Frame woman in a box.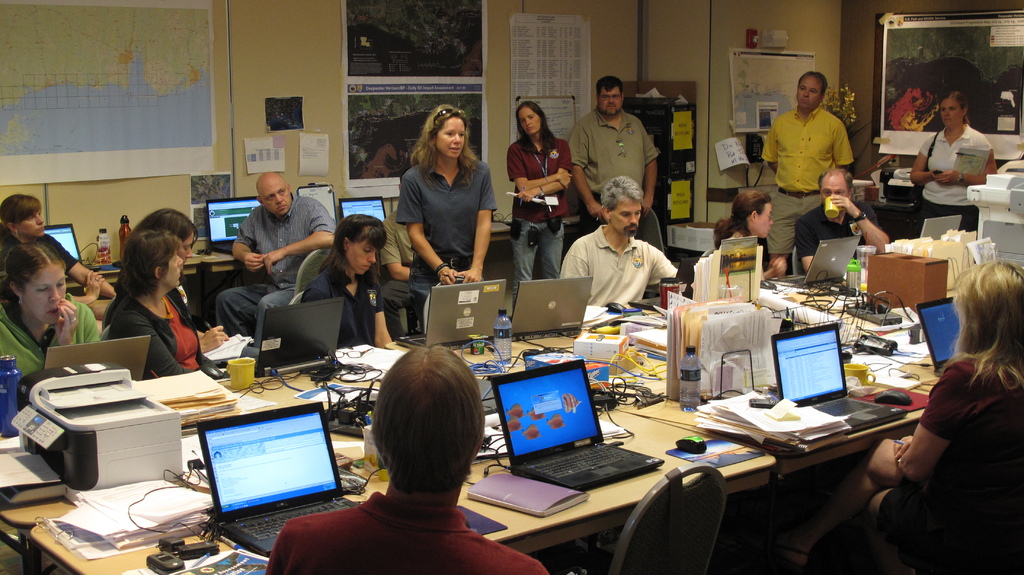
908,95,998,230.
